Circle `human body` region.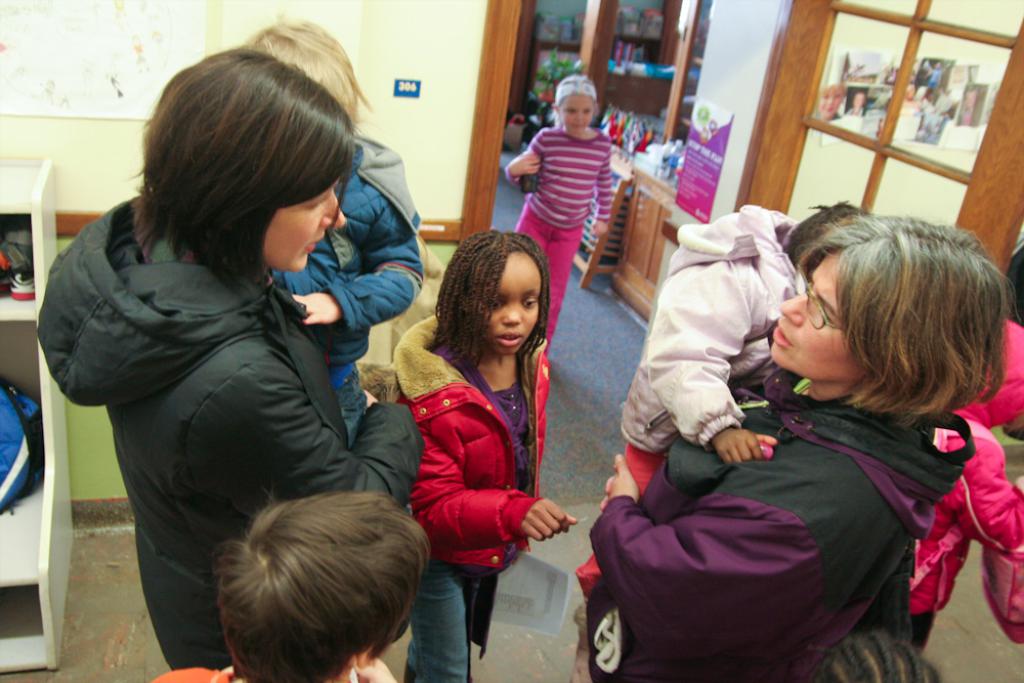
Region: [572,198,872,598].
